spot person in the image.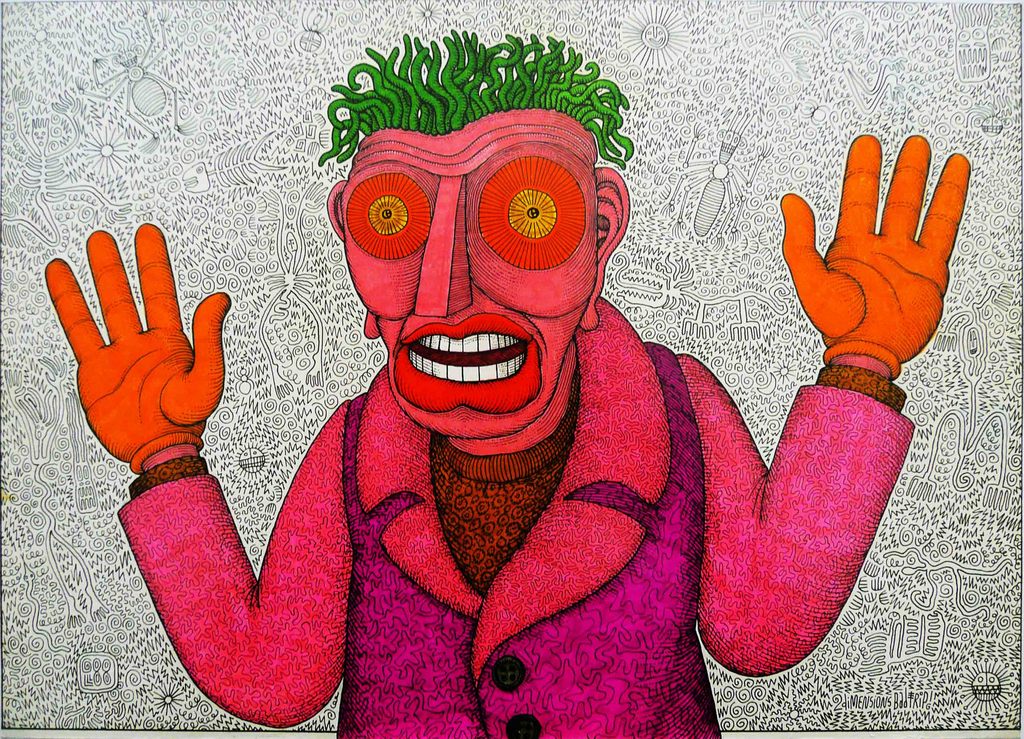
person found at locate(40, 29, 970, 738).
